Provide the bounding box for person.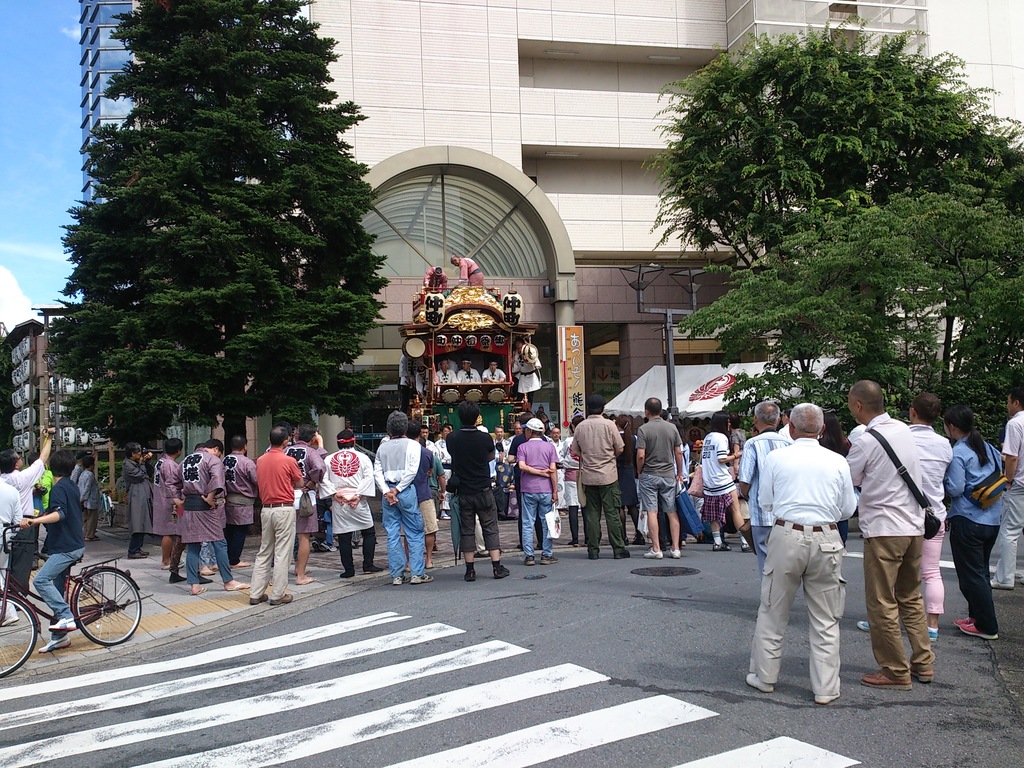
BBox(730, 412, 746, 476).
